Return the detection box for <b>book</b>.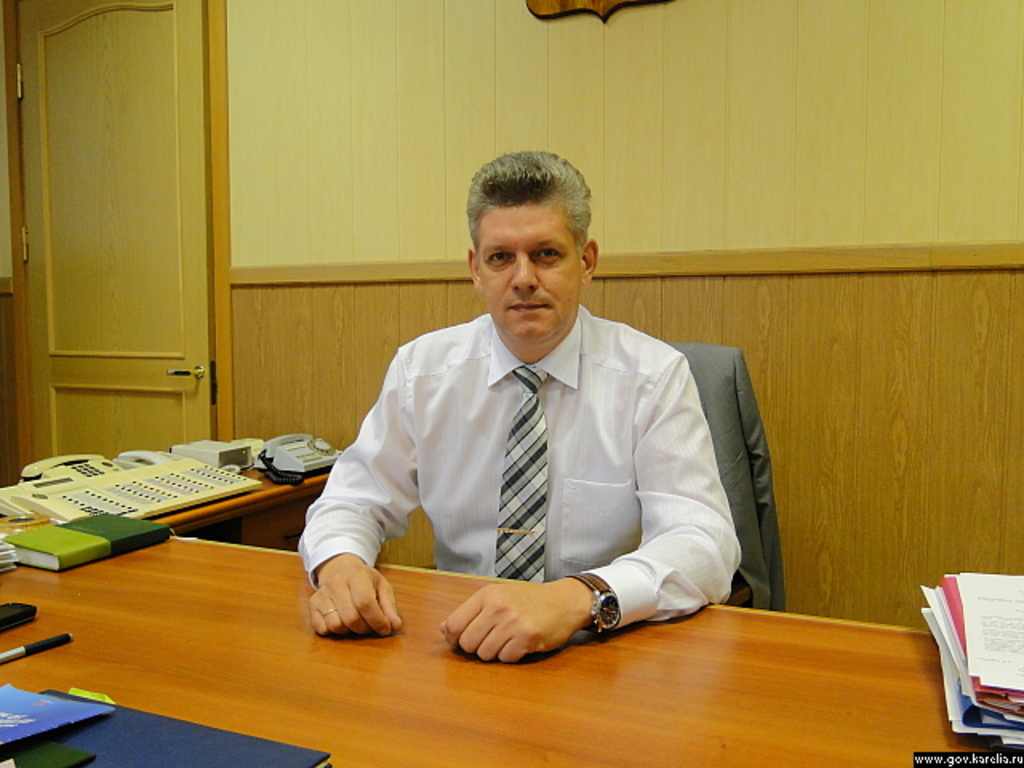
l=3, t=683, r=330, b=766.
